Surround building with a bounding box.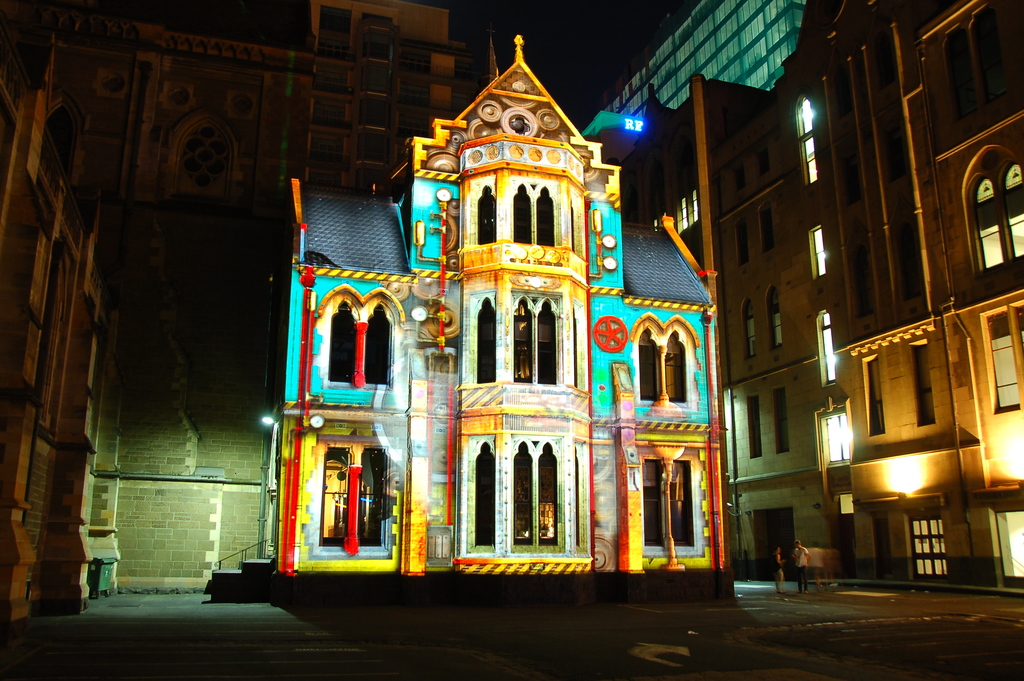
select_region(268, 29, 735, 605).
